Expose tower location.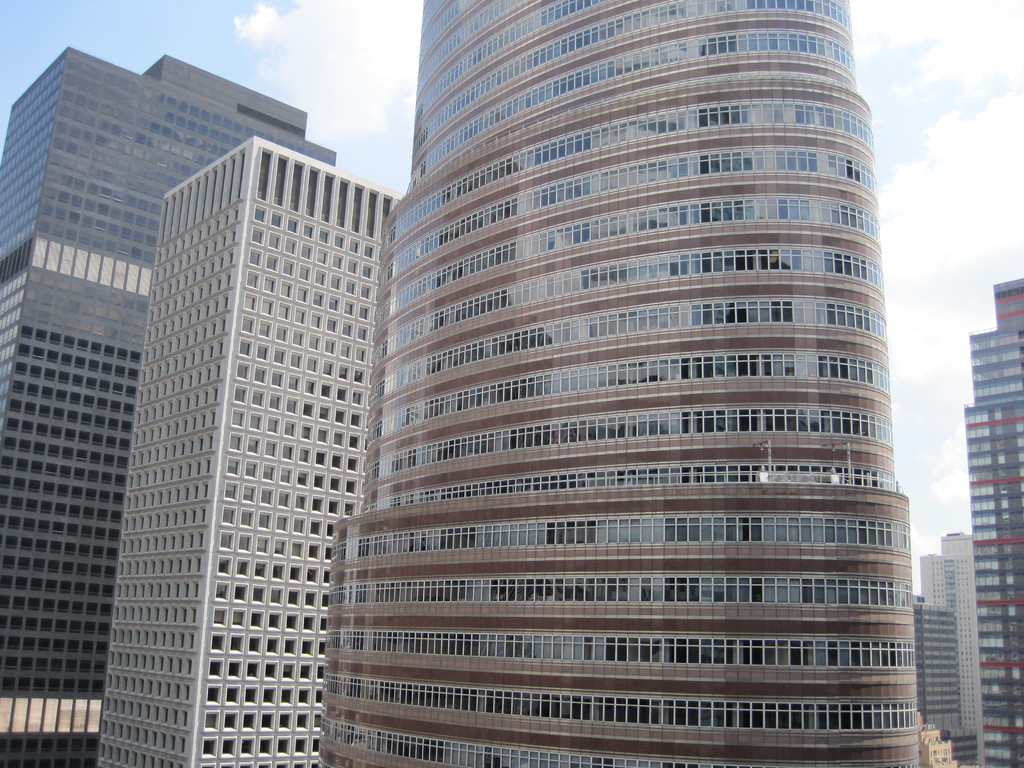
Exposed at bbox(90, 135, 391, 767).
